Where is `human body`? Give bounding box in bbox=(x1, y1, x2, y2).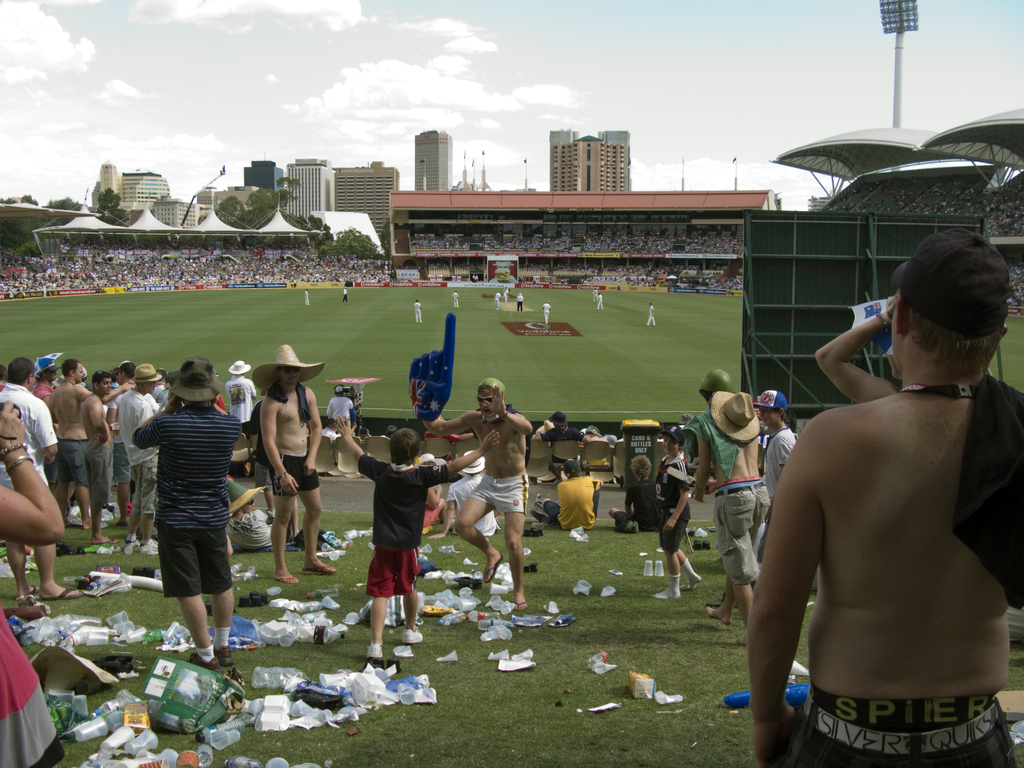
bbox=(582, 431, 605, 469).
